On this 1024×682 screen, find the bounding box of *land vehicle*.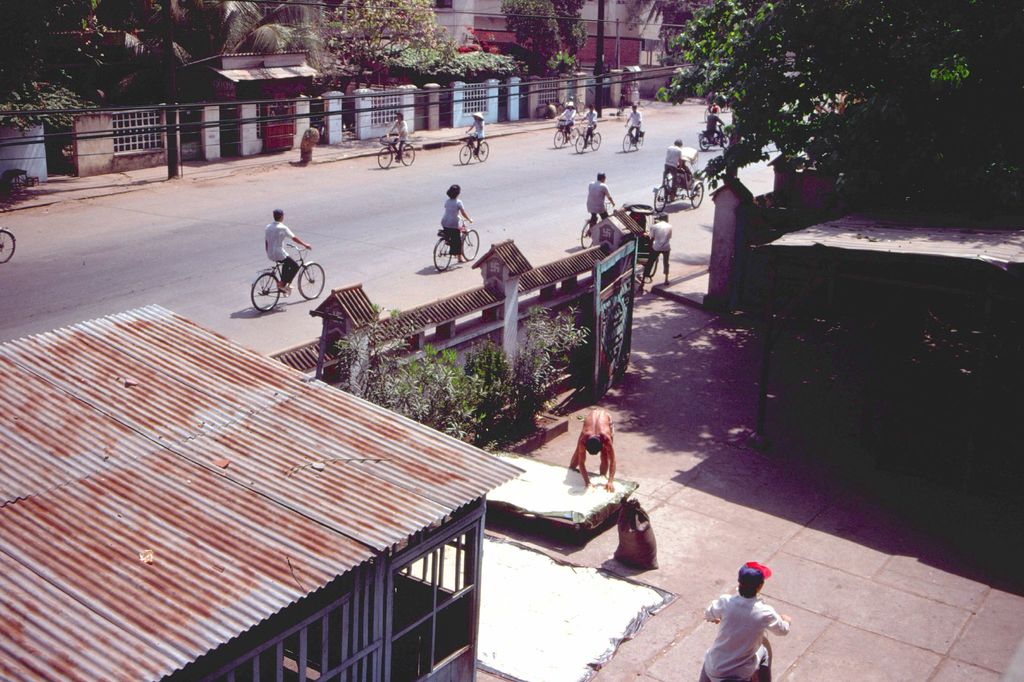
Bounding box: select_region(621, 122, 644, 152).
